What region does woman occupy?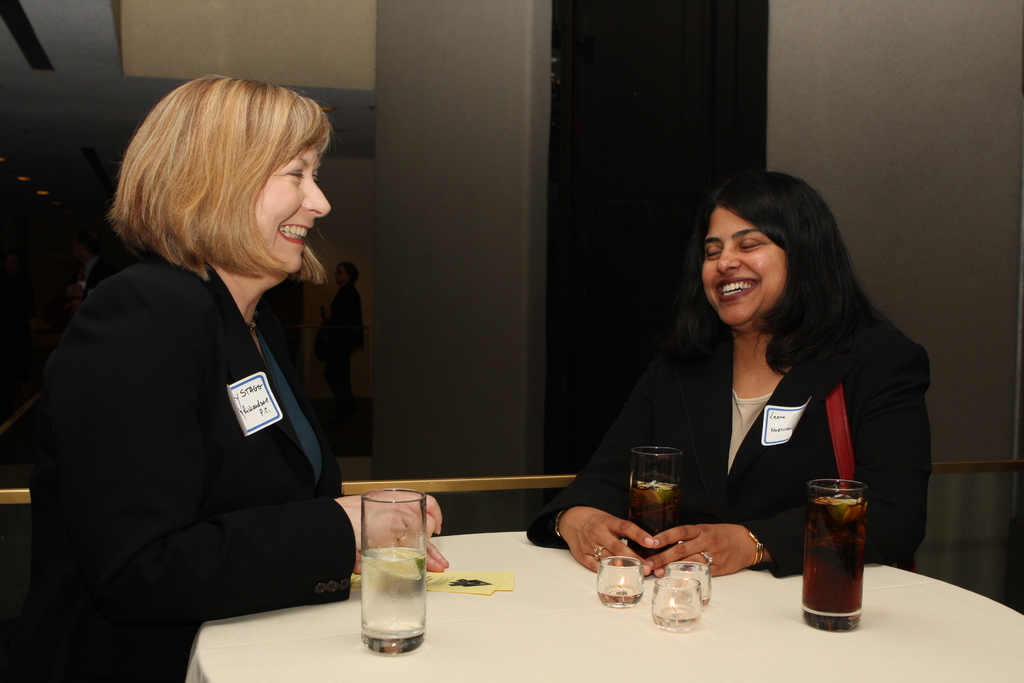
locate(40, 65, 456, 682).
